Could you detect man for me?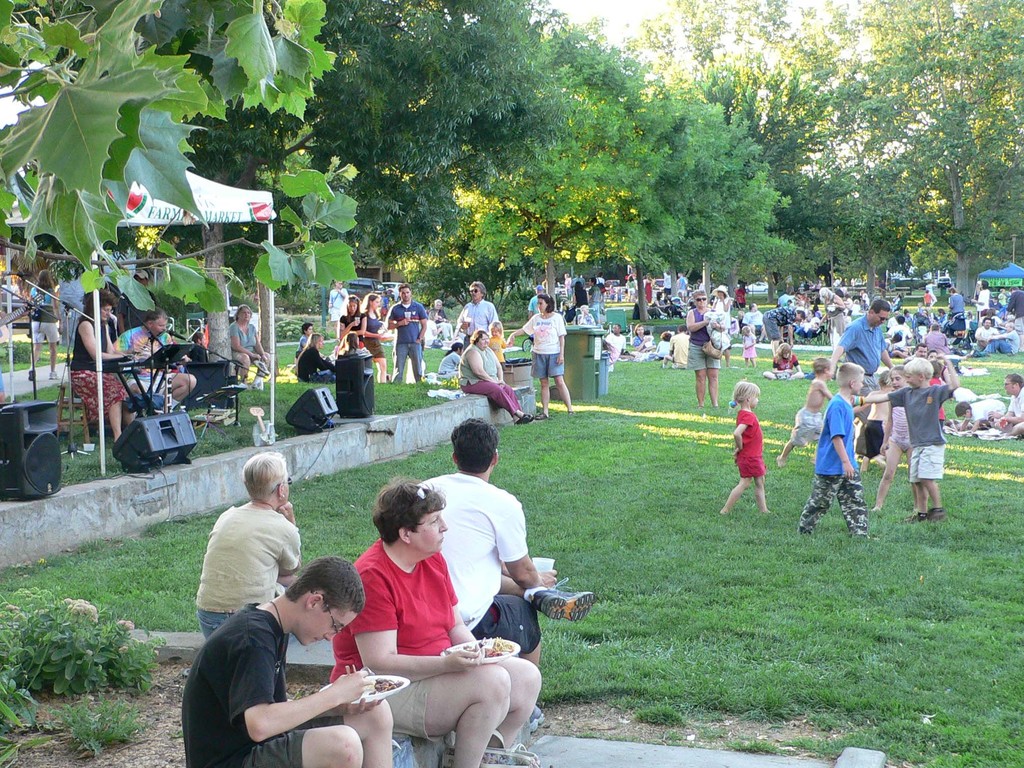
Detection result: {"x1": 522, "y1": 272, "x2": 555, "y2": 318}.
